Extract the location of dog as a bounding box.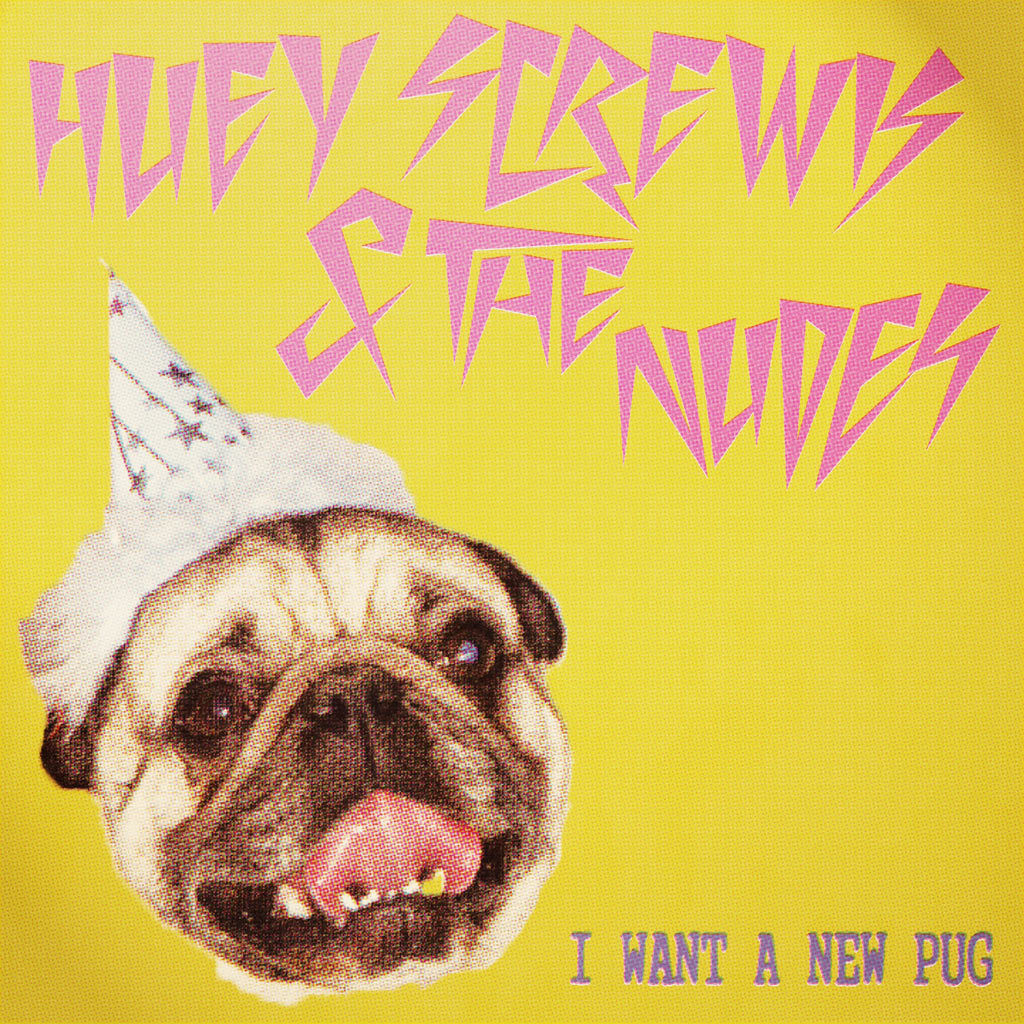
BBox(38, 511, 566, 1006).
